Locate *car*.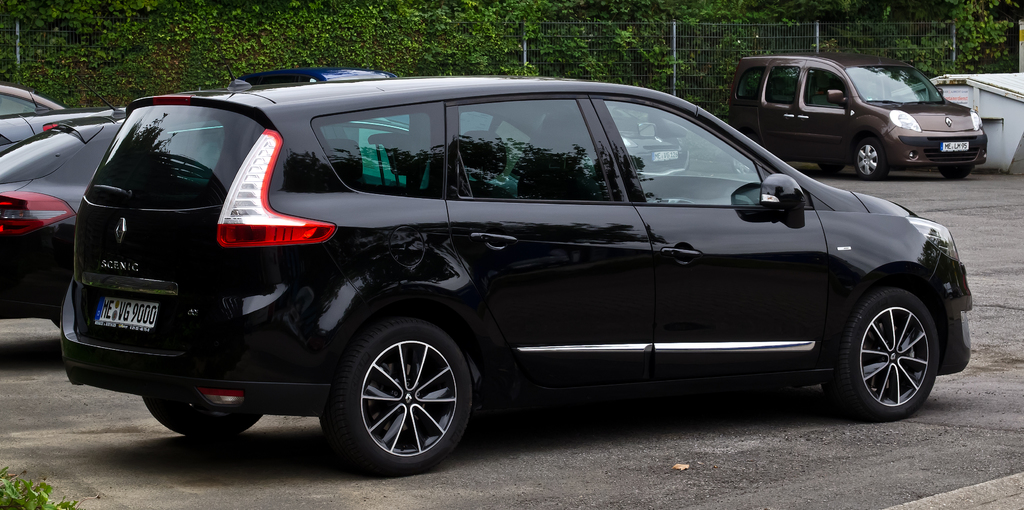
Bounding box: crop(62, 81, 975, 474).
